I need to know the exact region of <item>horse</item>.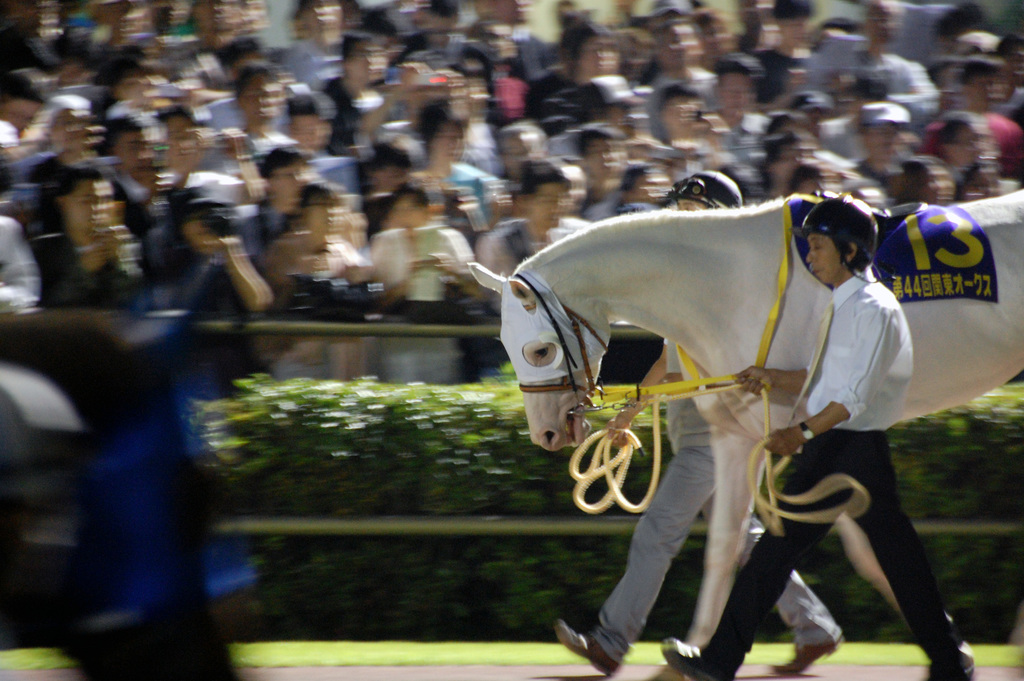
Region: x1=465 y1=196 x2=1023 y2=646.
